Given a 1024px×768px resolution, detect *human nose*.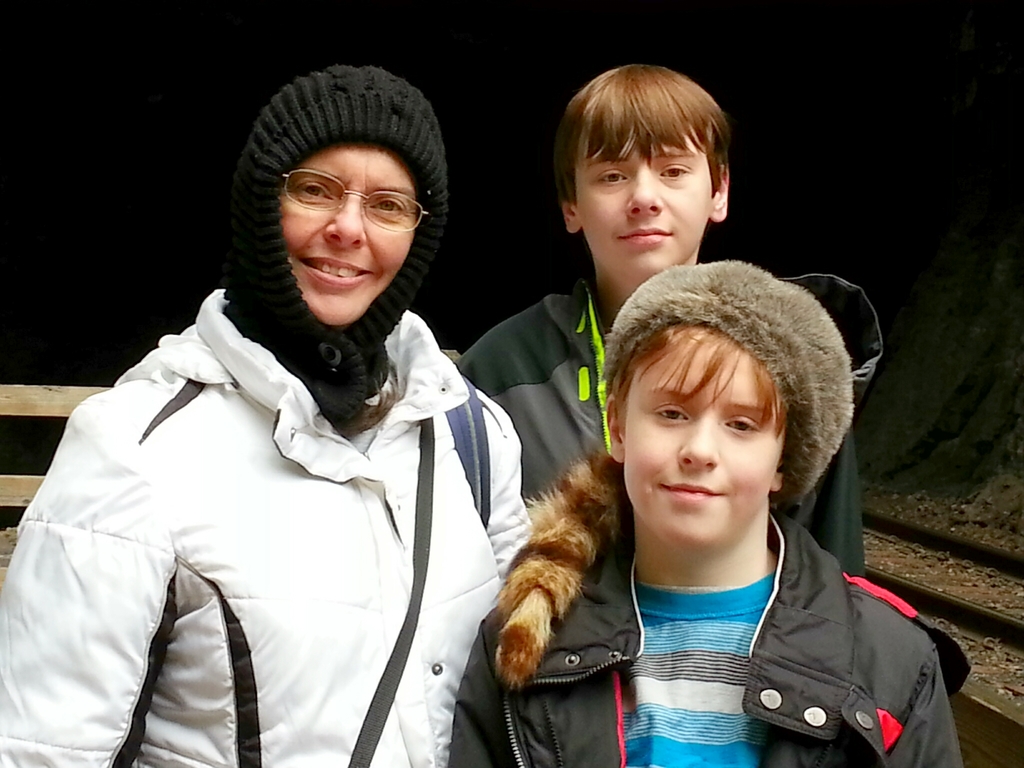
bbox=(321, 195, 362, 248).
